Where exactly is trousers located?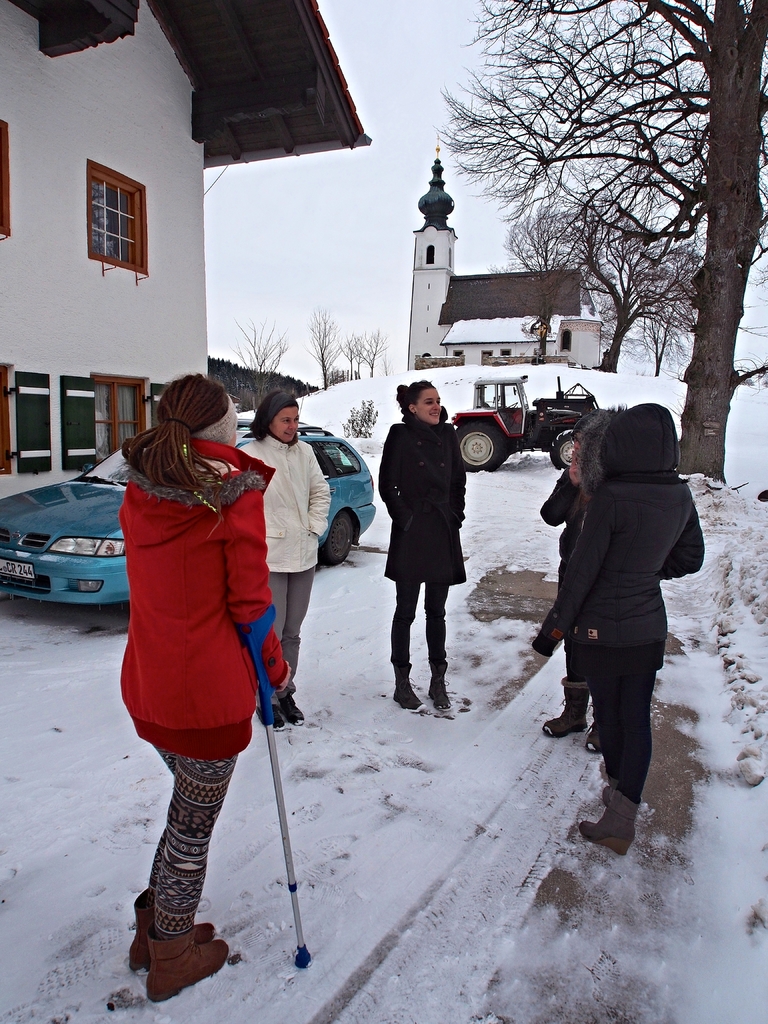
Its bounding box is bbox=[591, 667, 660, 805].
